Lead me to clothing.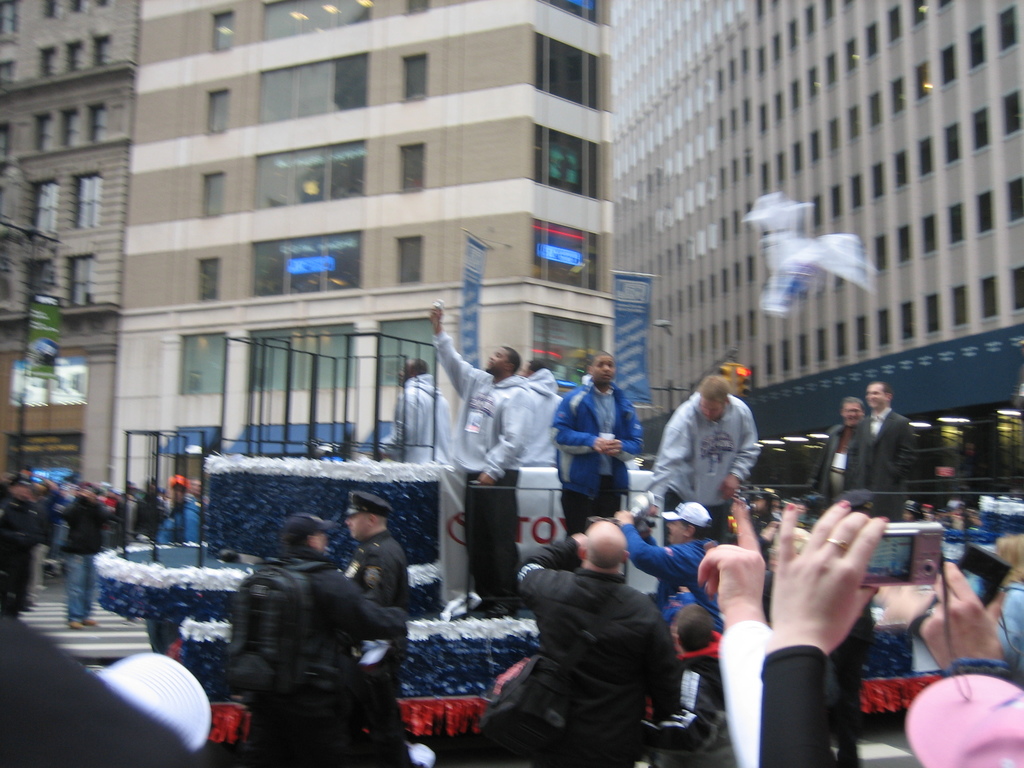
Lead to pyautogui.locateOnScreen(1002, 572, 1023, 682).
